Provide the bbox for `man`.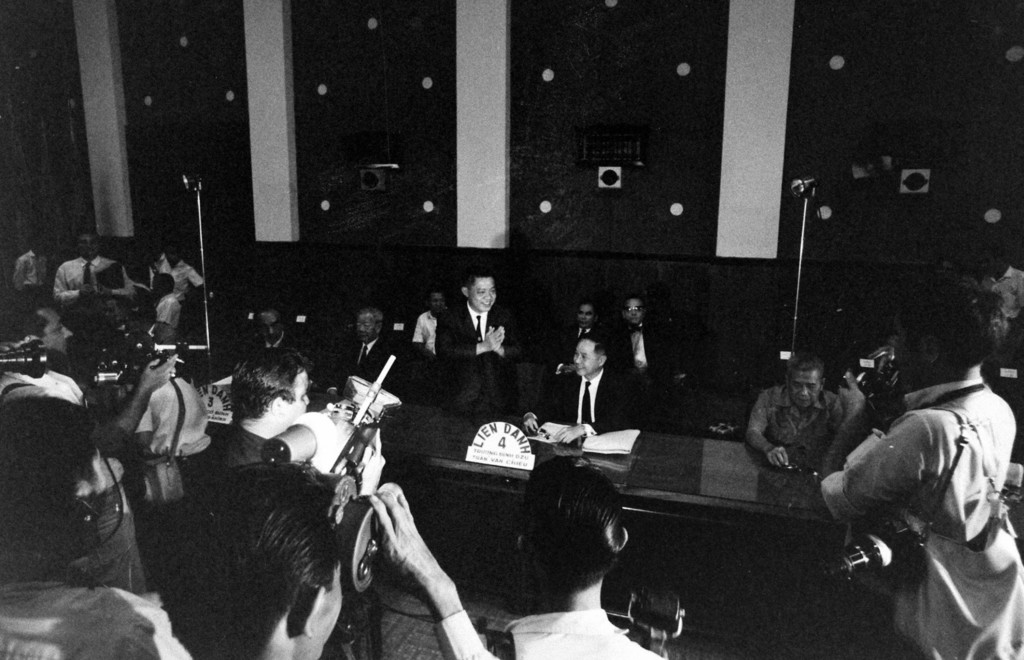
<bbox>429, 270, 521, 420</bbox>.
